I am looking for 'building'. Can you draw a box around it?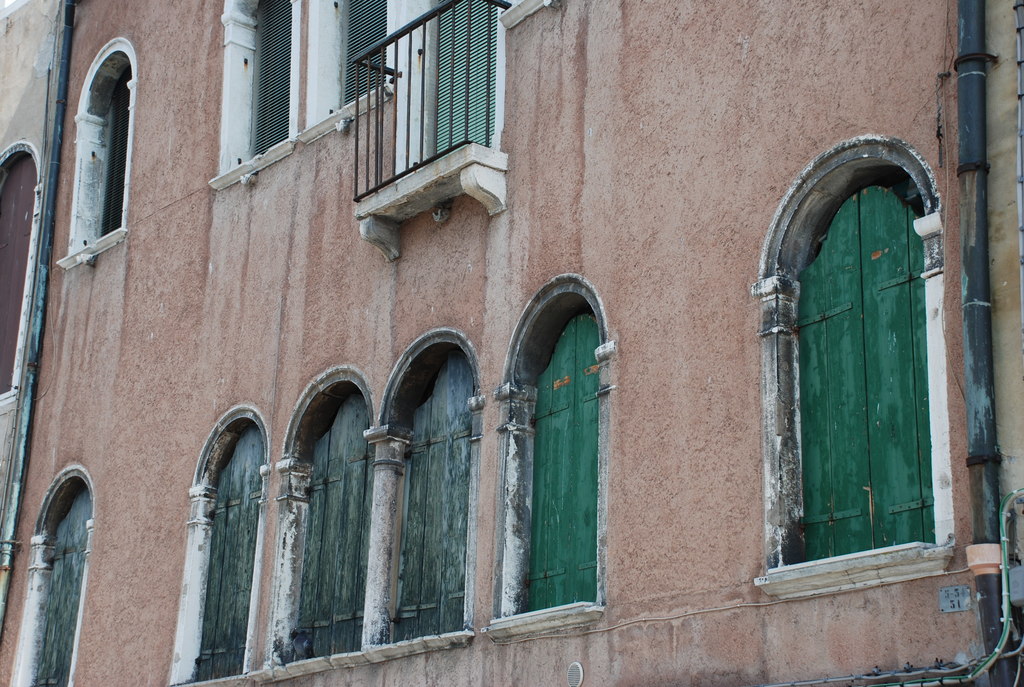
Sure, the bounding box is 0,0,68,540.
